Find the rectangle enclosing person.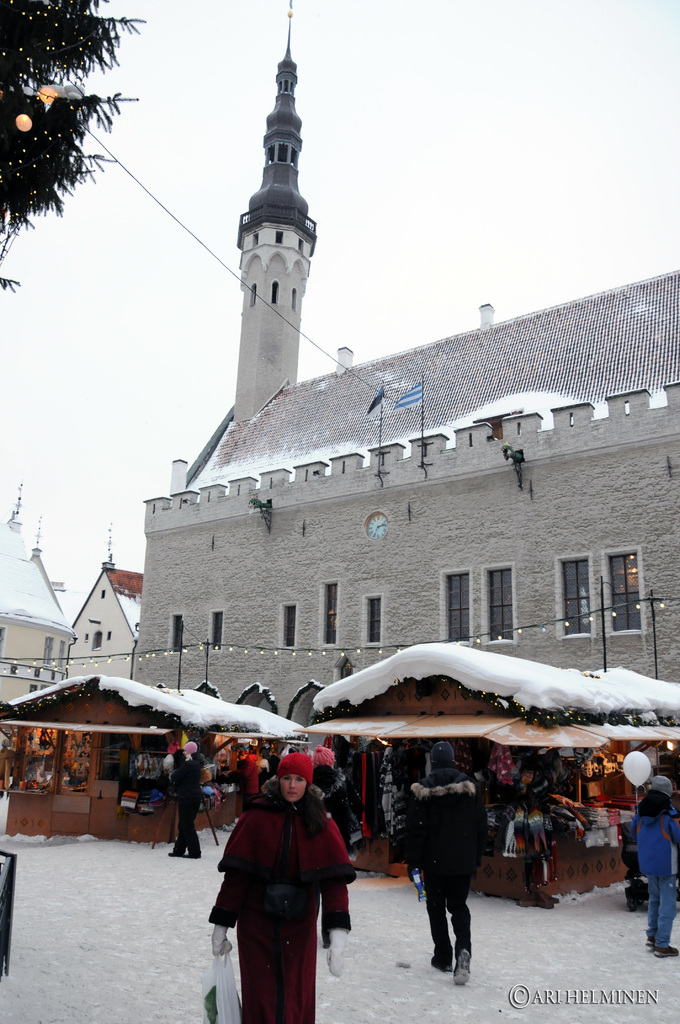
left=166, top=745, right=209, bottom=858.
